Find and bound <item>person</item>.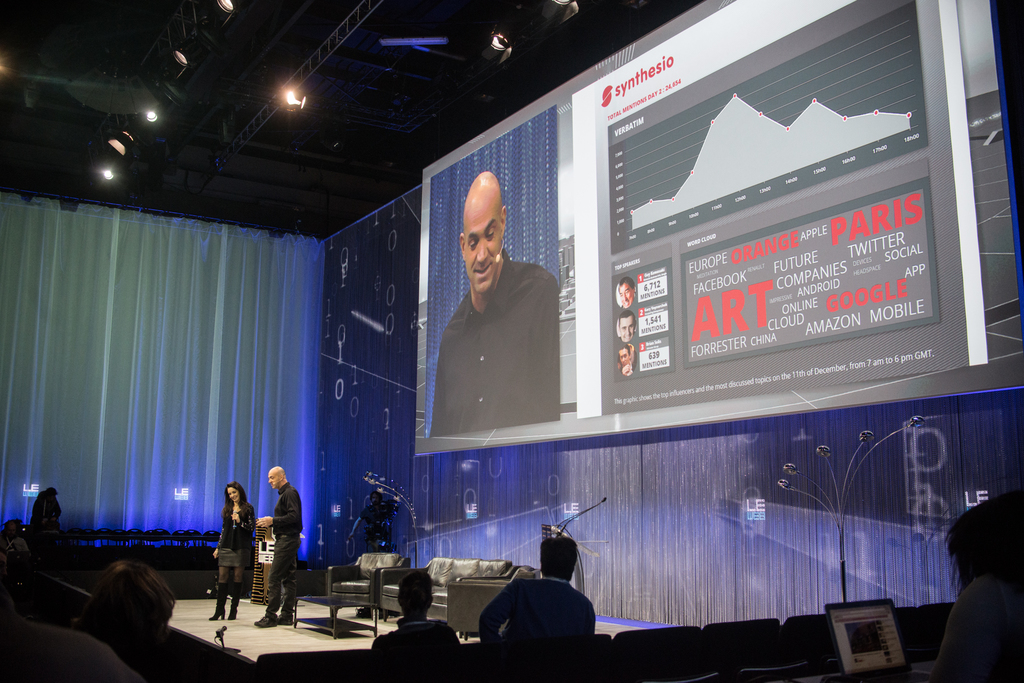
Bound: BBox(2, 519, 35, 597).
